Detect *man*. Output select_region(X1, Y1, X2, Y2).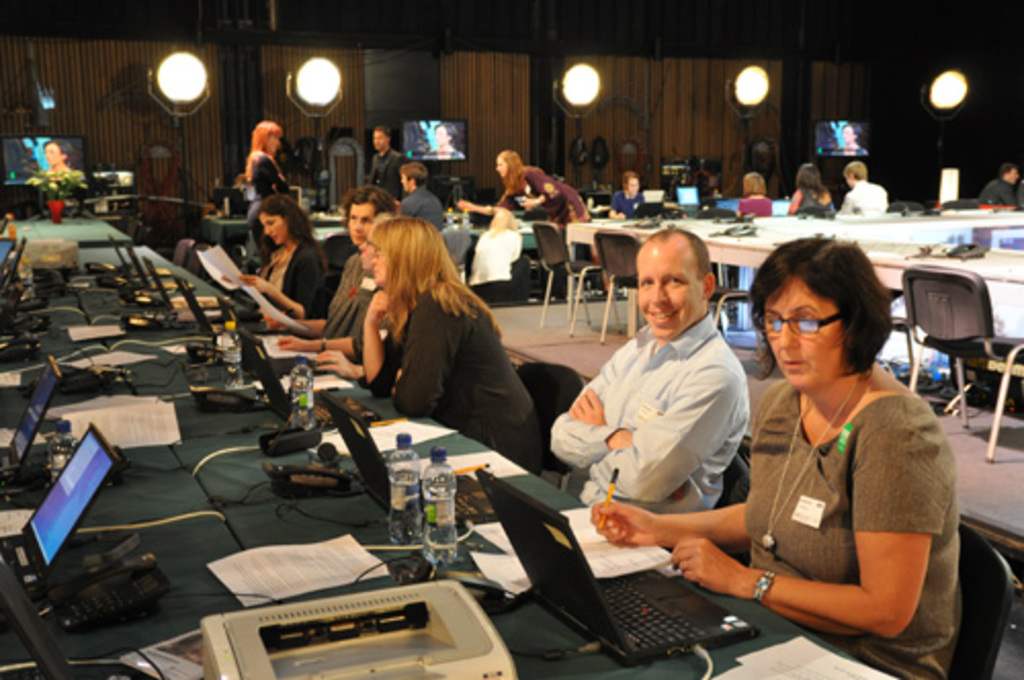
select_region(1018, 176, 1022, 207).
